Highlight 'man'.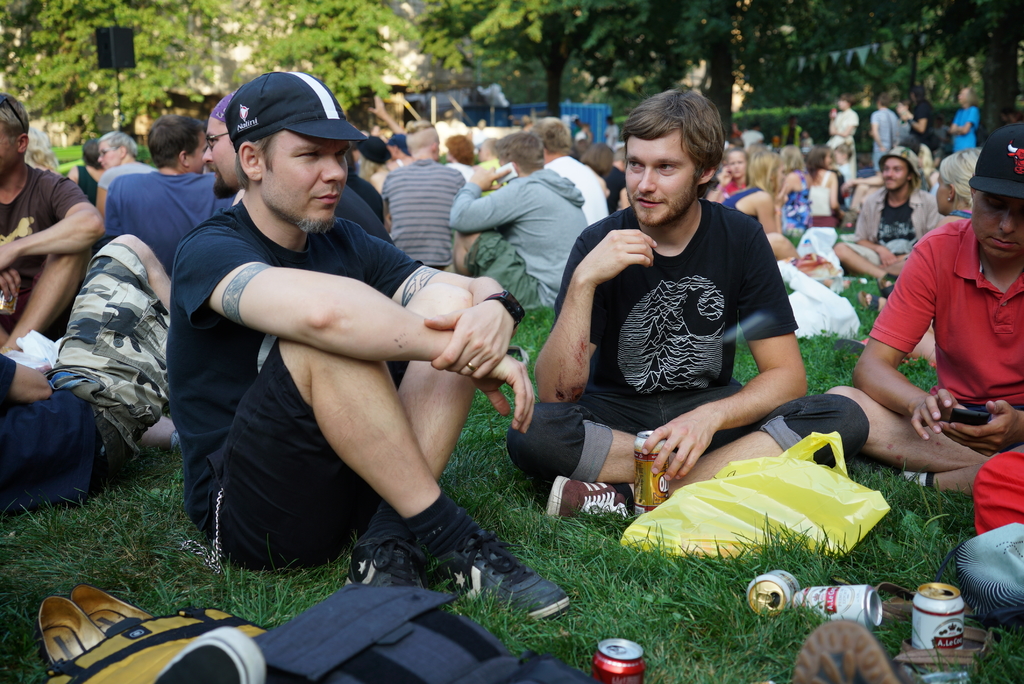
Highlighted region: <region>470, 118, 492, 151</region>.
